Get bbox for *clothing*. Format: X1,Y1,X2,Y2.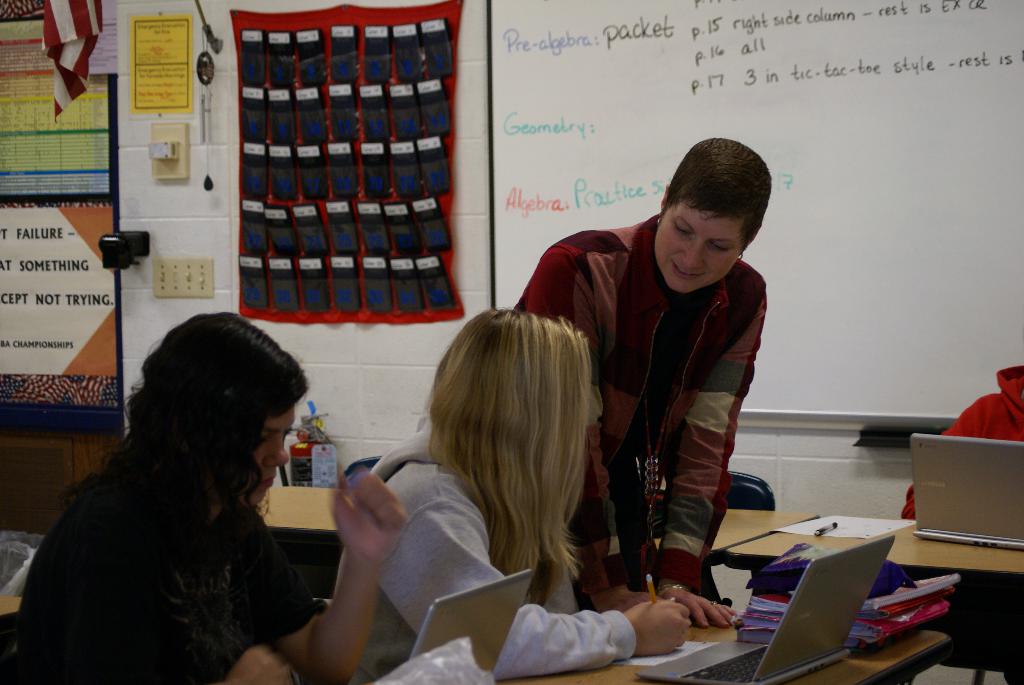
558,184,786,594.
